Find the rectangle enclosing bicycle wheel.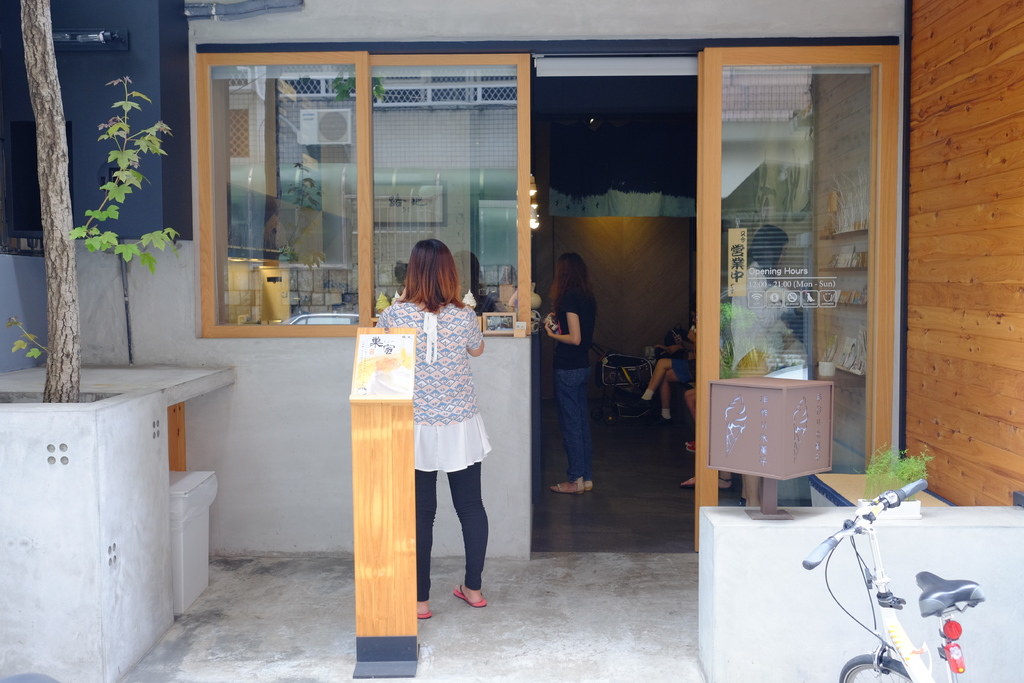
detection(838, 652, 913, 682).
